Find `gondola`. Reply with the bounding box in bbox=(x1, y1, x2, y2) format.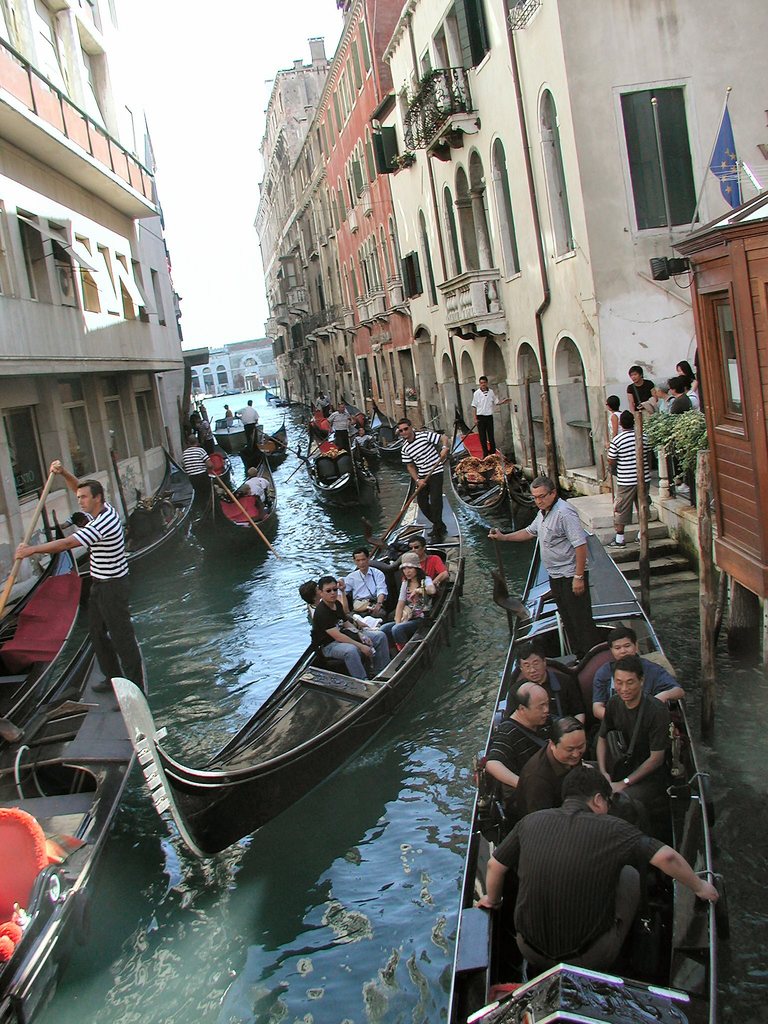
bbox=(308, 434, 366, 504).
